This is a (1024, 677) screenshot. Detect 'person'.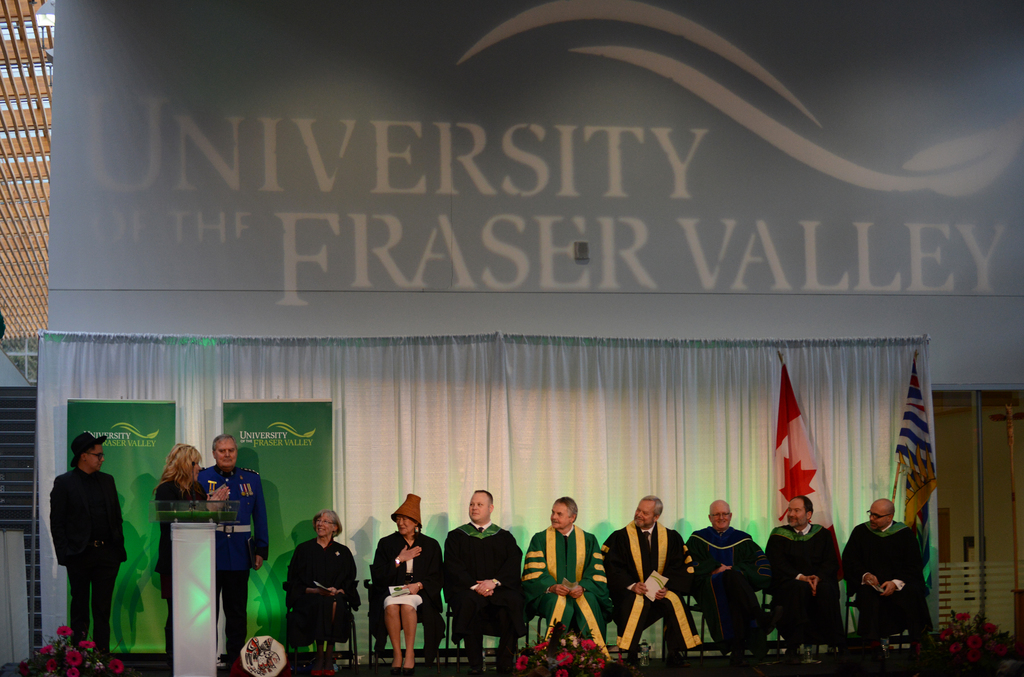
select_region(518, 495, 614, 661).
